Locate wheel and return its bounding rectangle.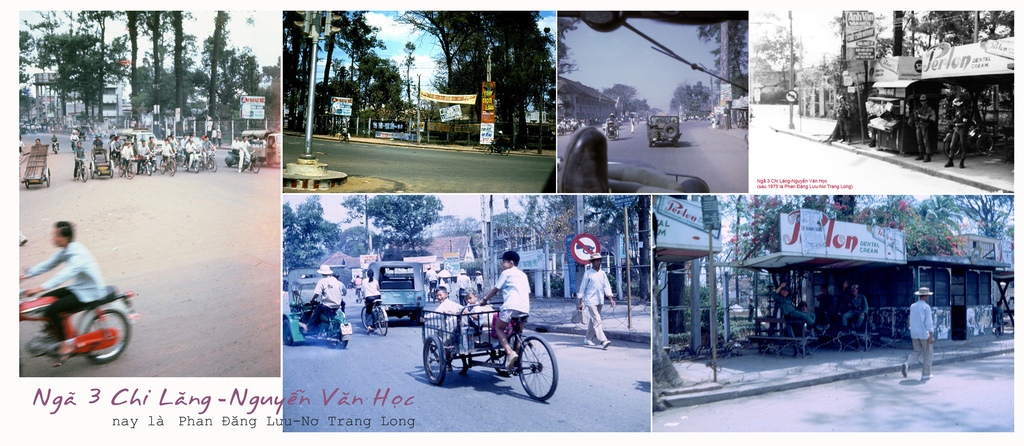
{"left": 81, "top": 166, "right": 87, "bottom": 180}.
